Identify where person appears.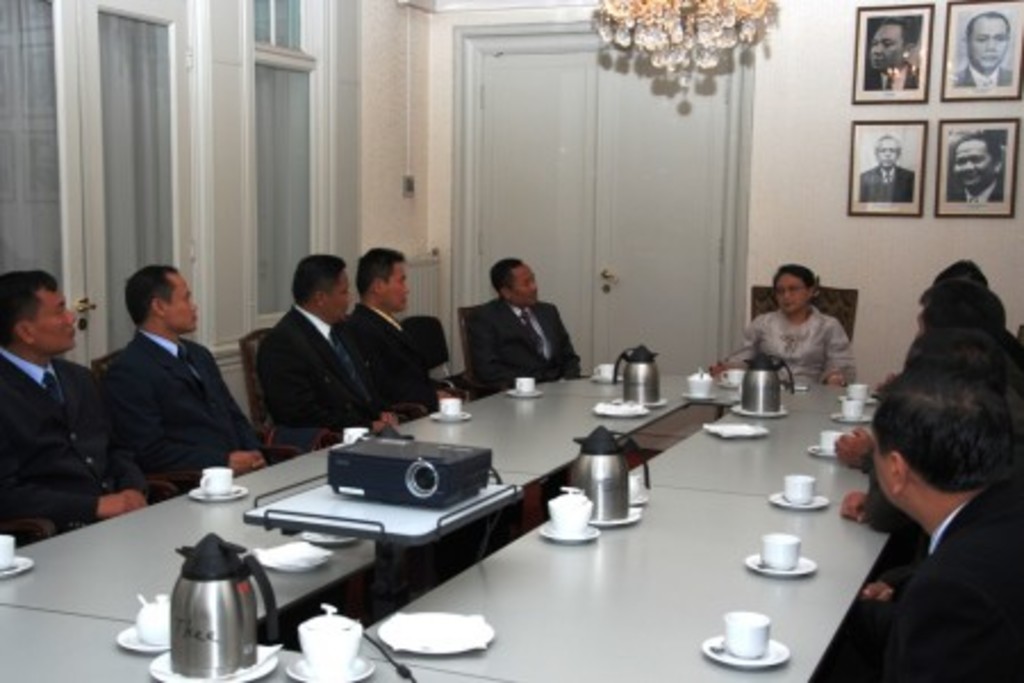
Appears at (left=105, top=262, right=278, bottom=494).
